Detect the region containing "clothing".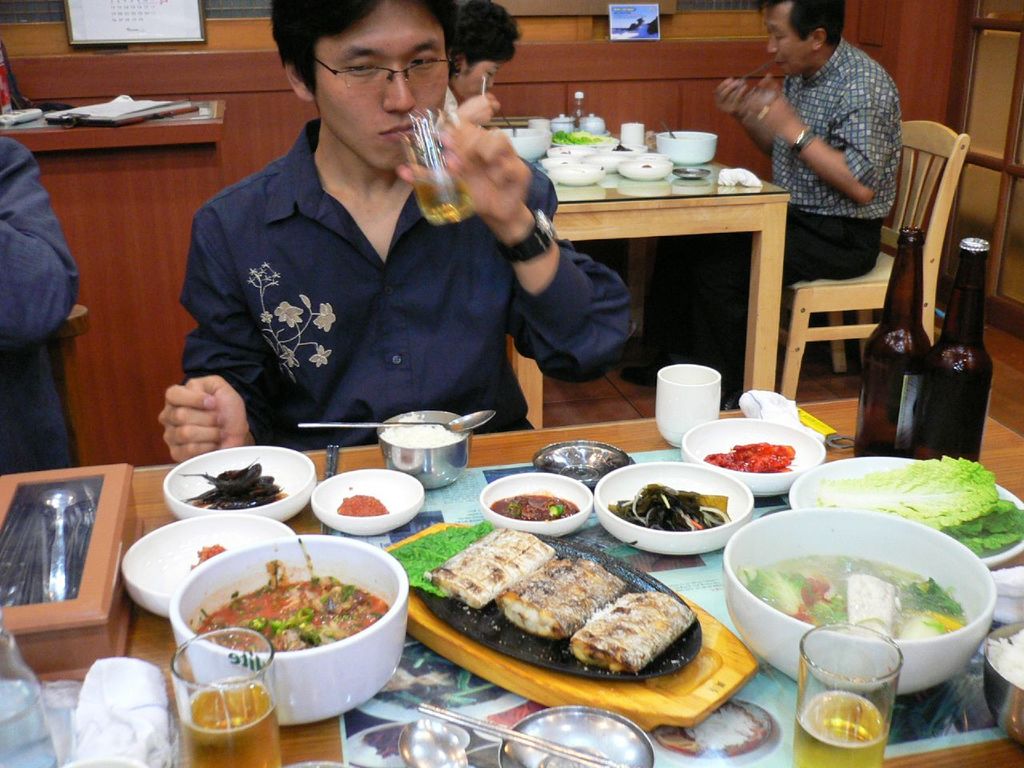
<bbox>679, 210, 876, 402</bbox>.
